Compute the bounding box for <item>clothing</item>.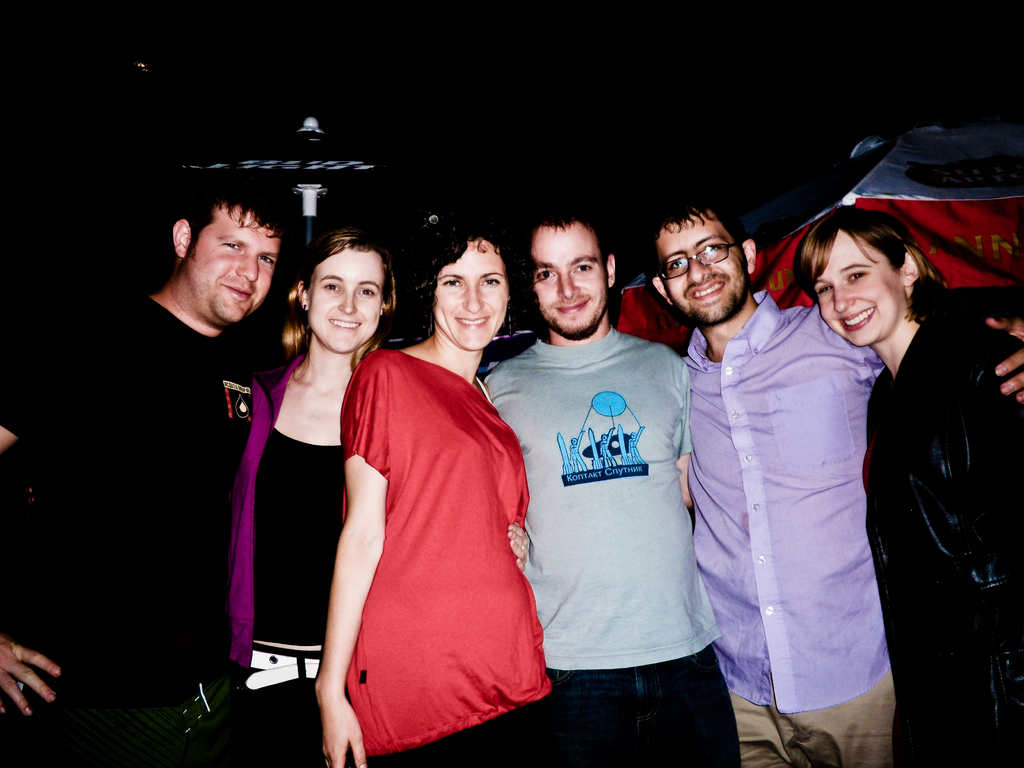
854 313 1023 767.
